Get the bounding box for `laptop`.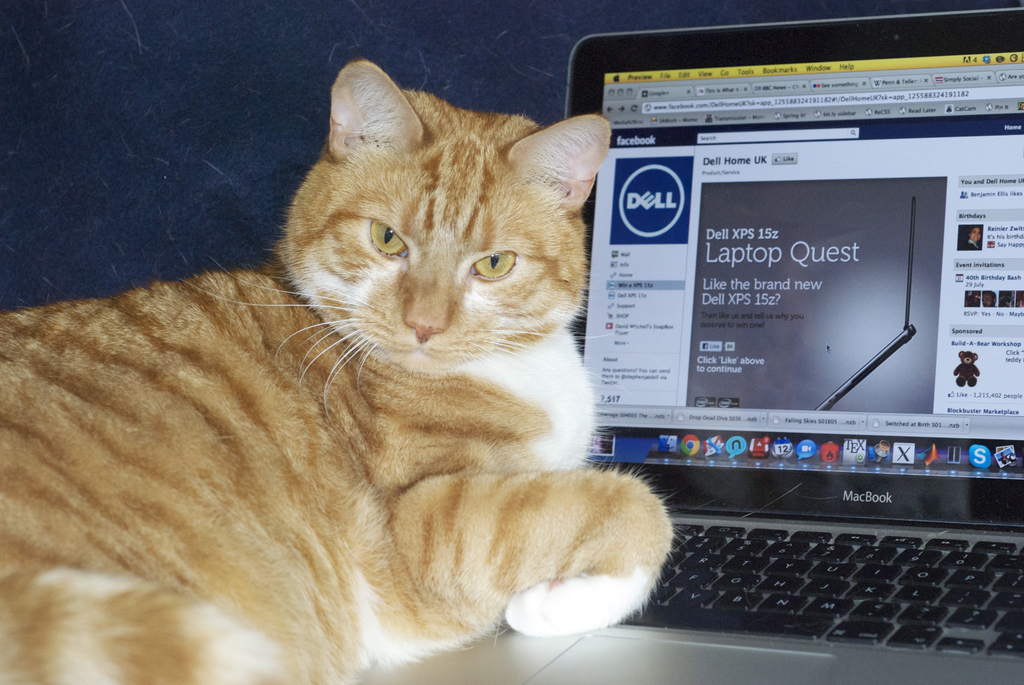
359 15 1023 684.
